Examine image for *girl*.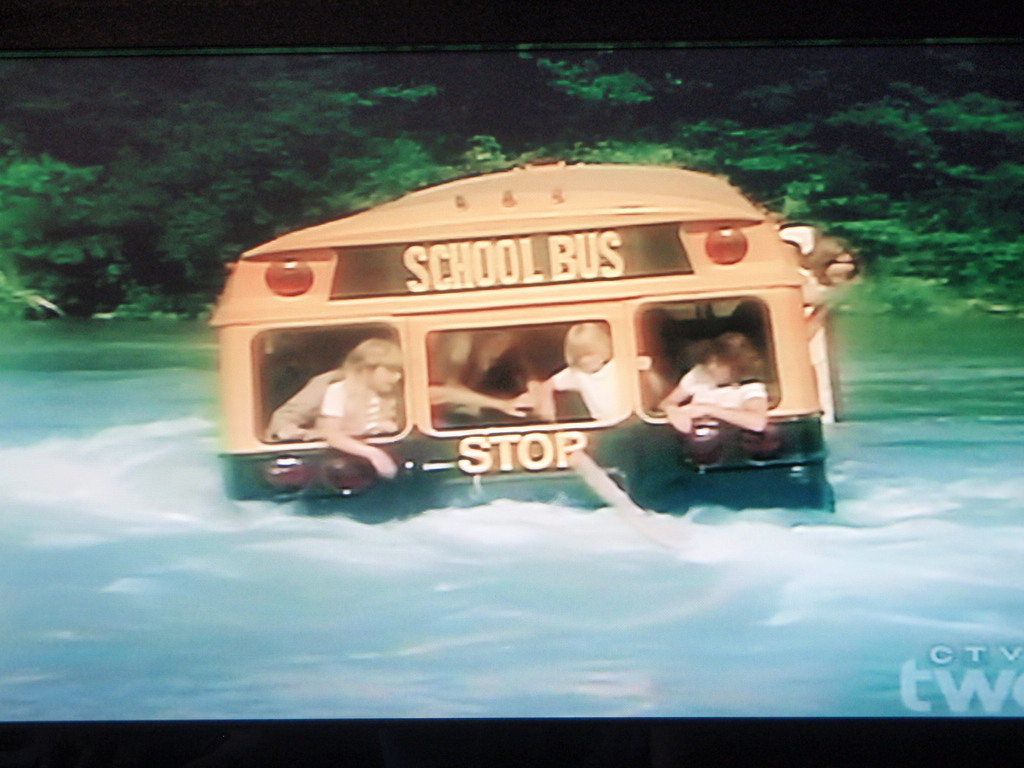
Examination result: bbox=(806, 240, 861, 335).
